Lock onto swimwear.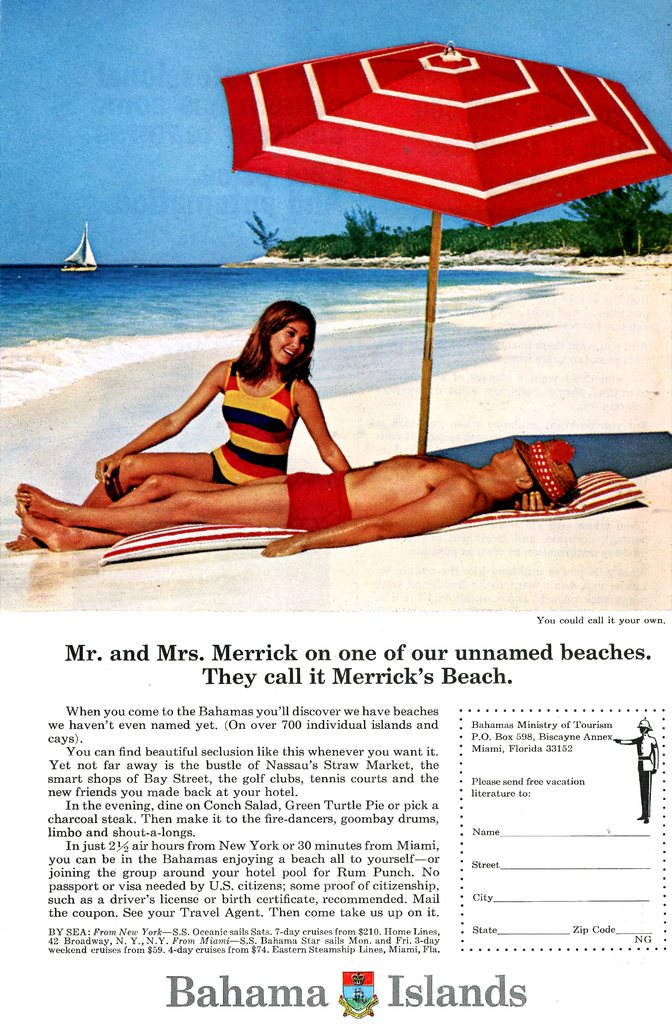
Locked: crop(272, 448, 360, 536).
